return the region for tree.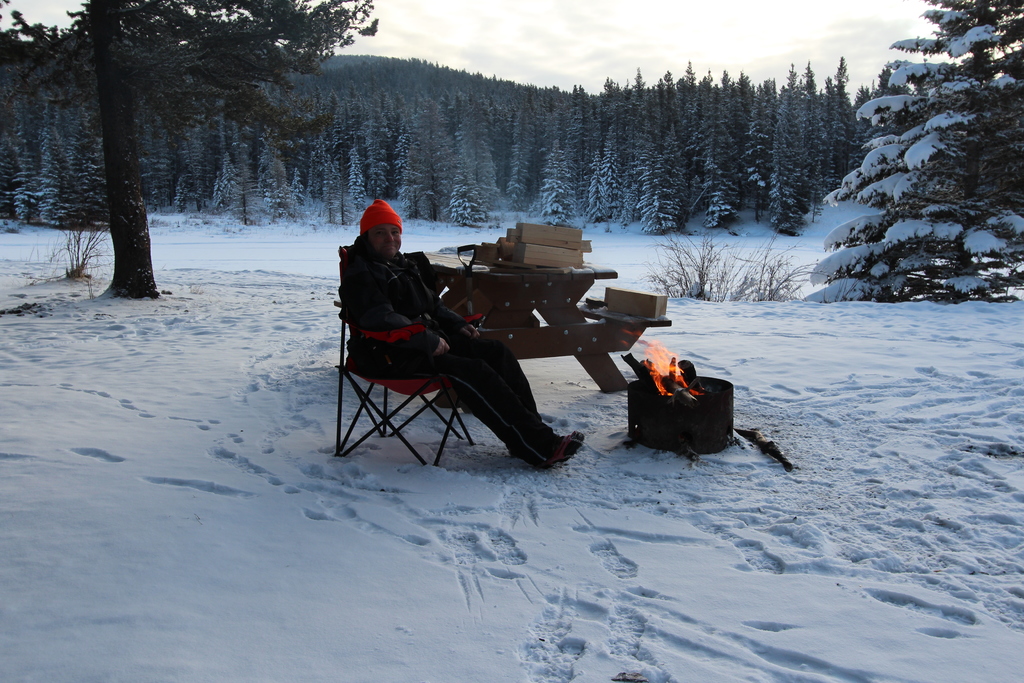
l=365, t=93, r=390, b=193.
